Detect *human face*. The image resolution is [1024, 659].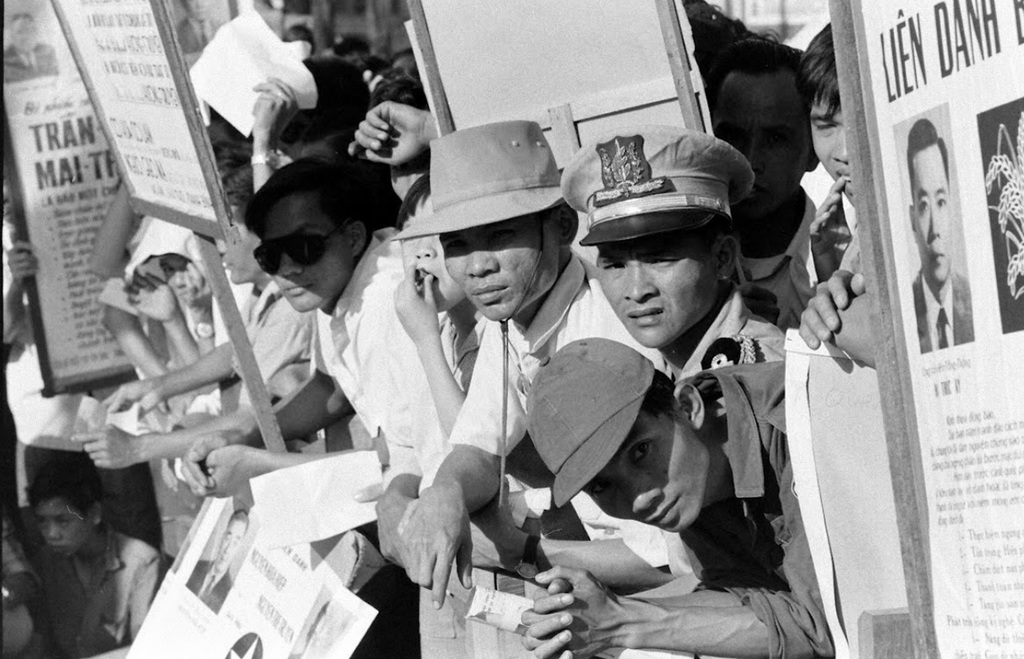
(263,194,348,307).
